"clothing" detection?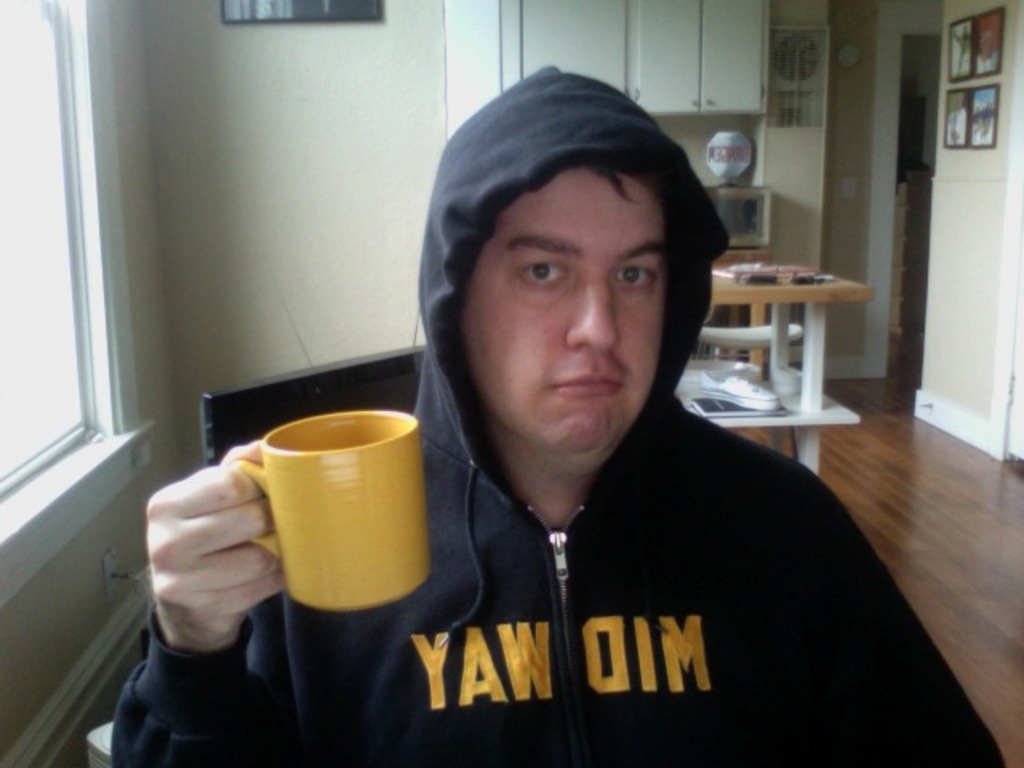
l=122, t=64, r=1010, b=765
